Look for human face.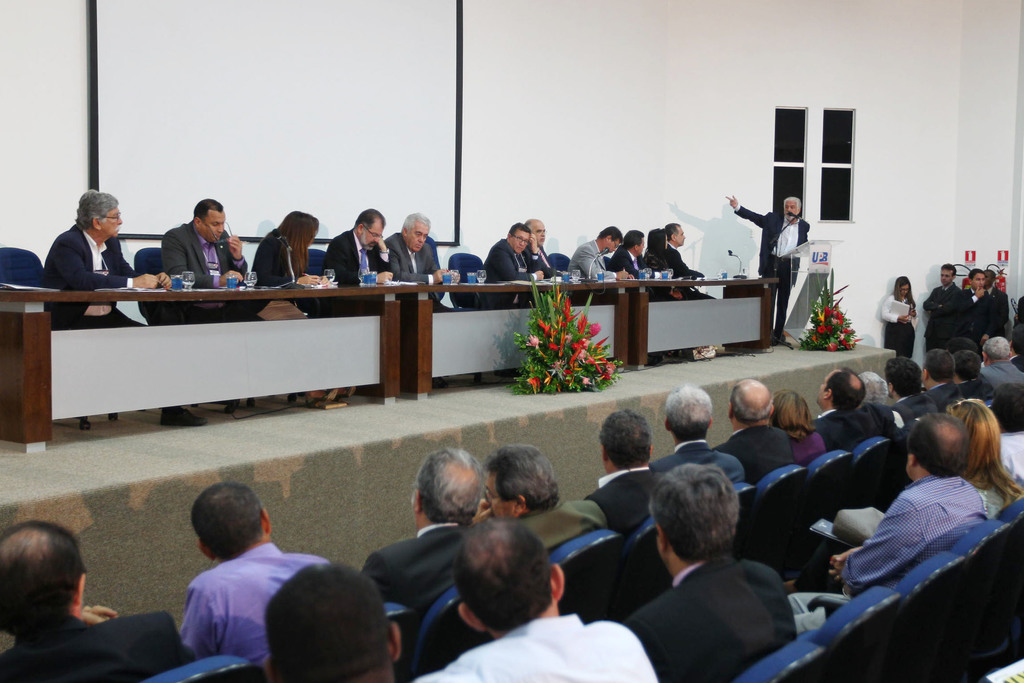
Found: 939,267,955,282.
